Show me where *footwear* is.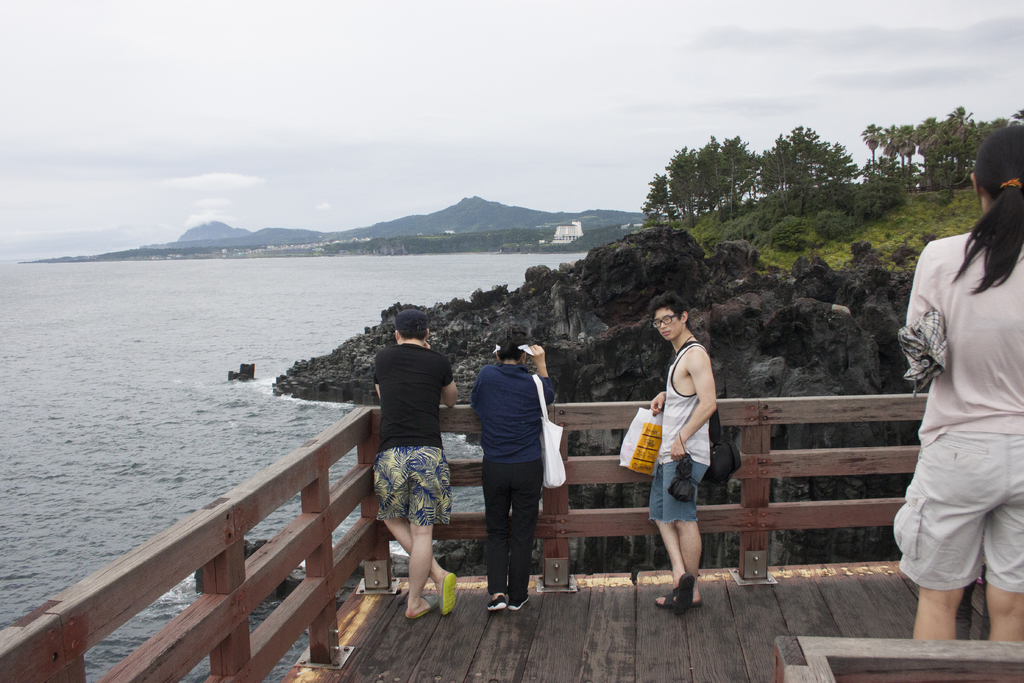
*footwear* is at 508:589:529:607.
